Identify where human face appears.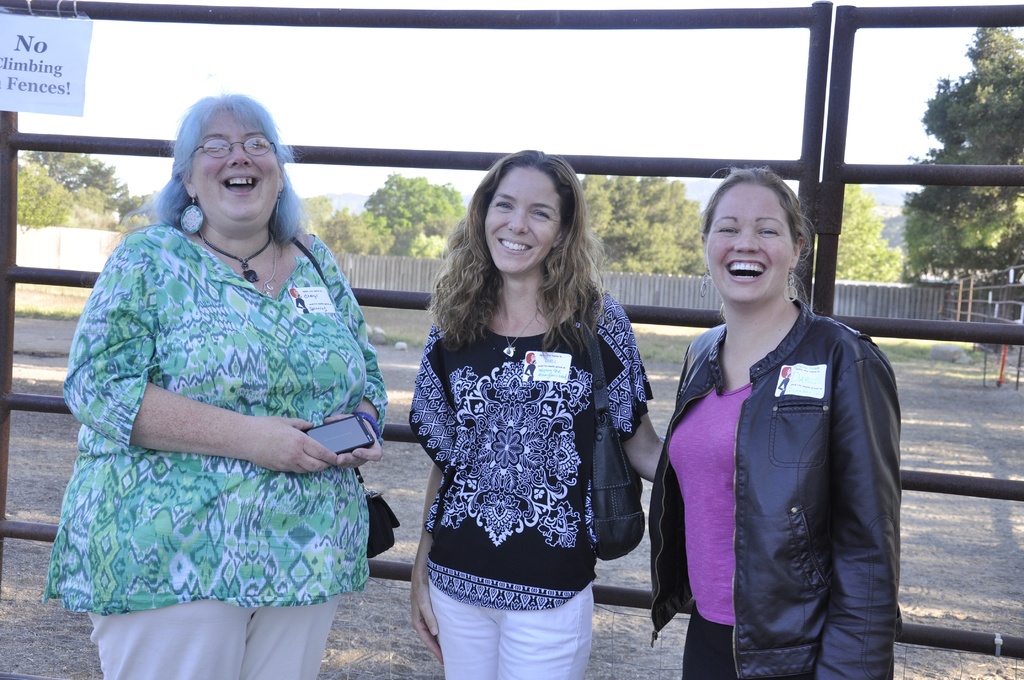
Appears at 191:106:280:218.
